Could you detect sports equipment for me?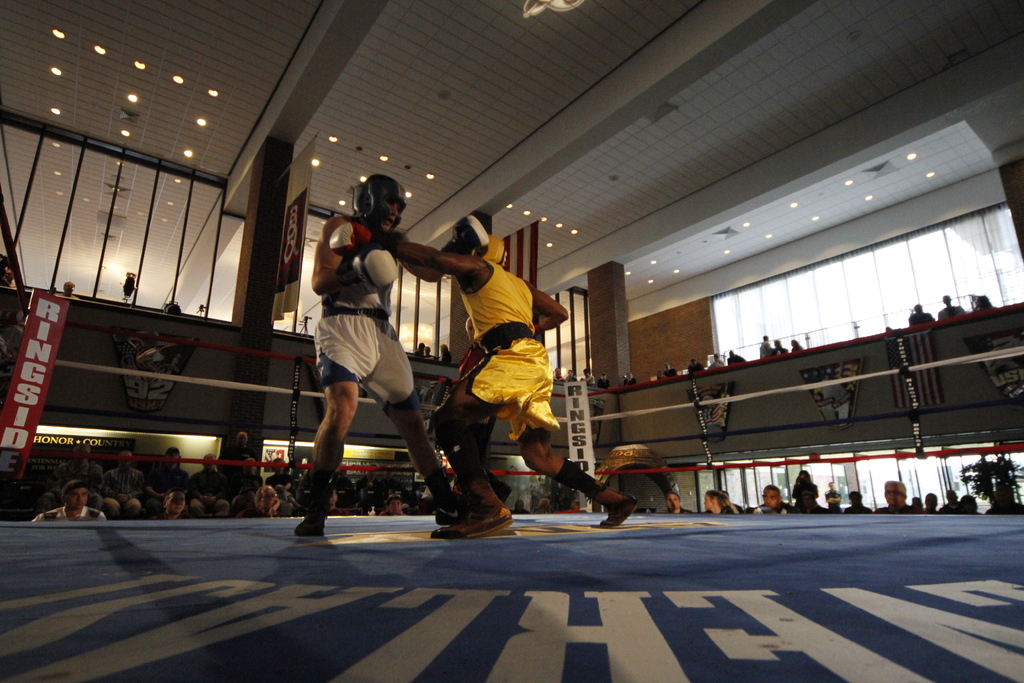
Detection result: <box>355,169,408,227</box>.
